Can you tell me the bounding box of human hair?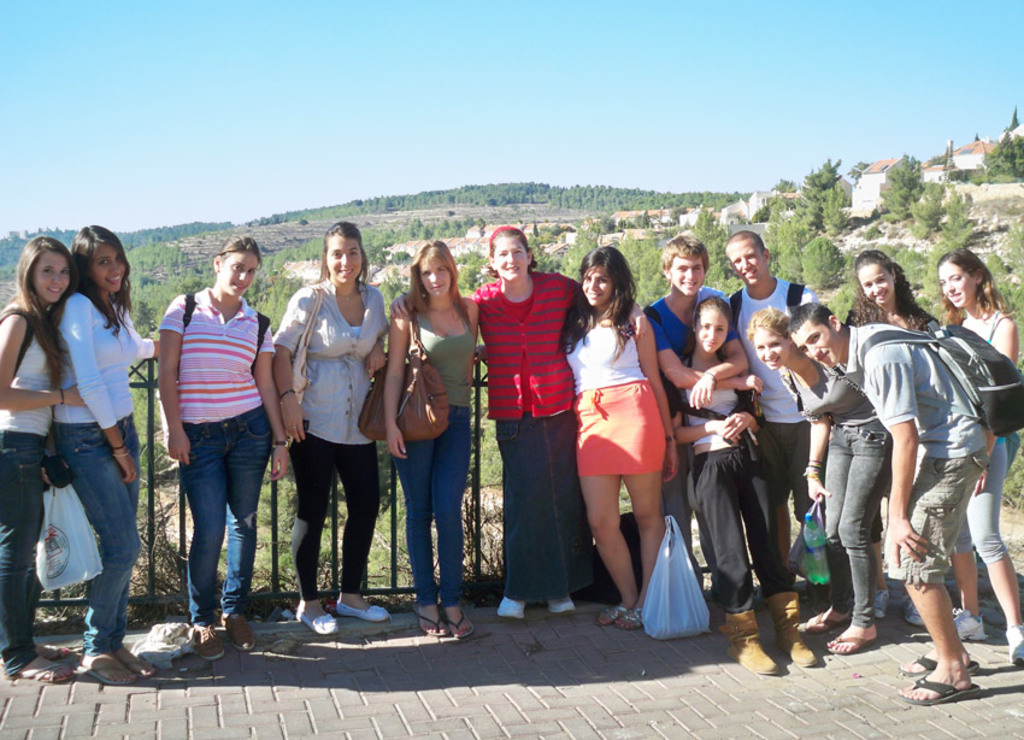
x1=408 y1=240 x2=473 y2=331.
